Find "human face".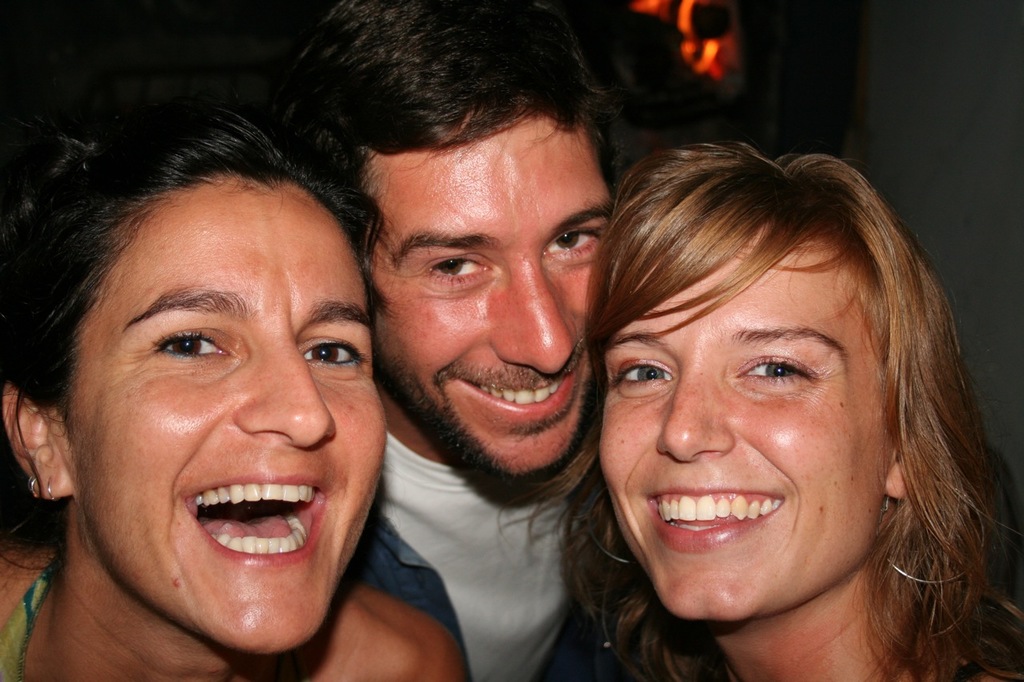
l=74, t=193, r=385, b=660.
